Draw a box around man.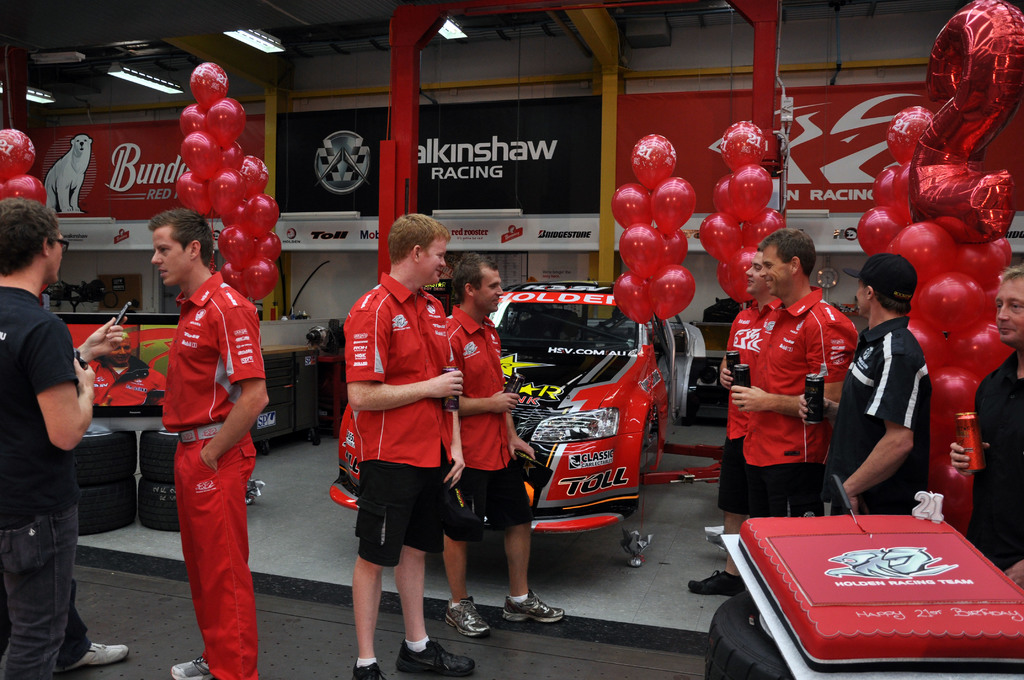
[x1=435, y1=249, x2=572, y2=643].
